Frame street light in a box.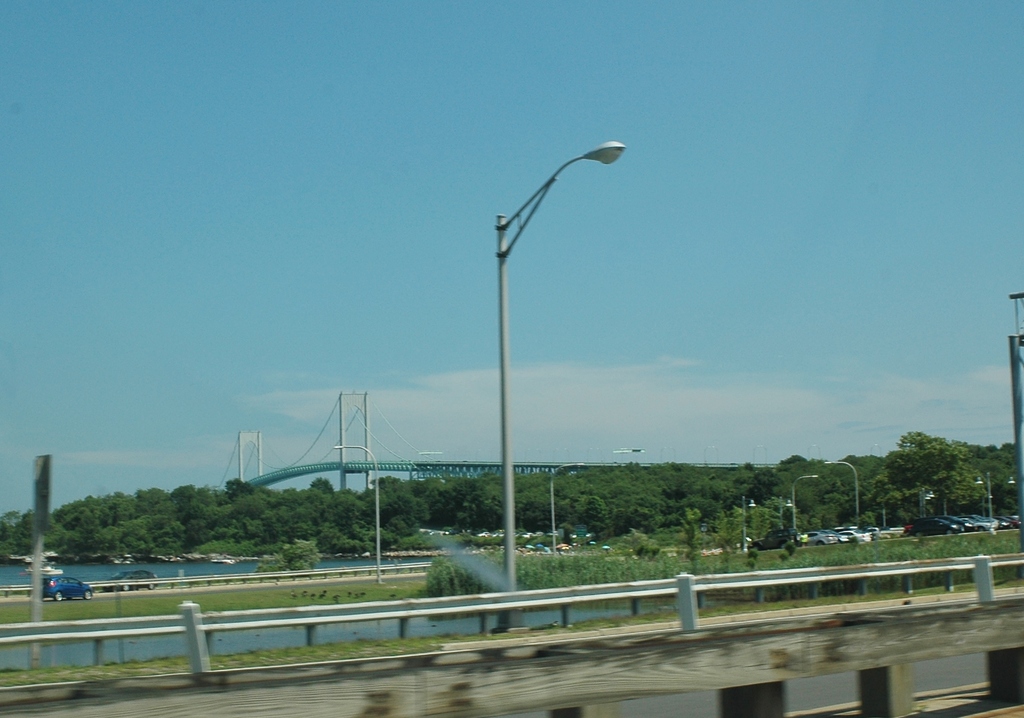
bbox=[825, 454, 865, 528].
